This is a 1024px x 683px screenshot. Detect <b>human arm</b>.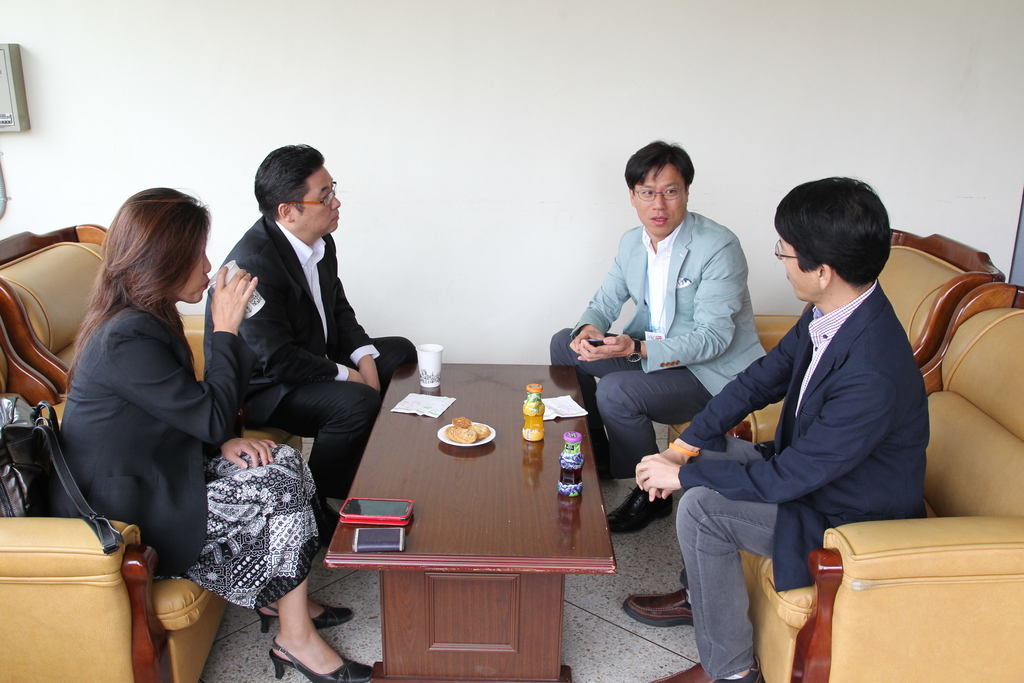
<box>221,425,301,473</box>.
